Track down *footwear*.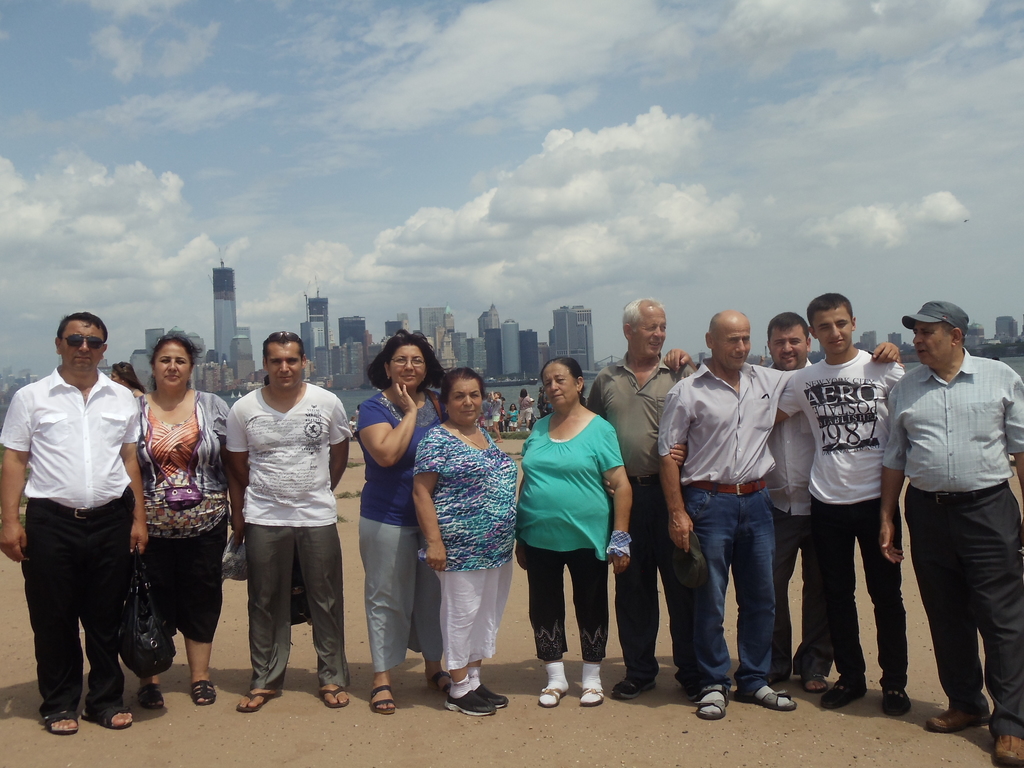
Tracked to (579,685,604,706).
